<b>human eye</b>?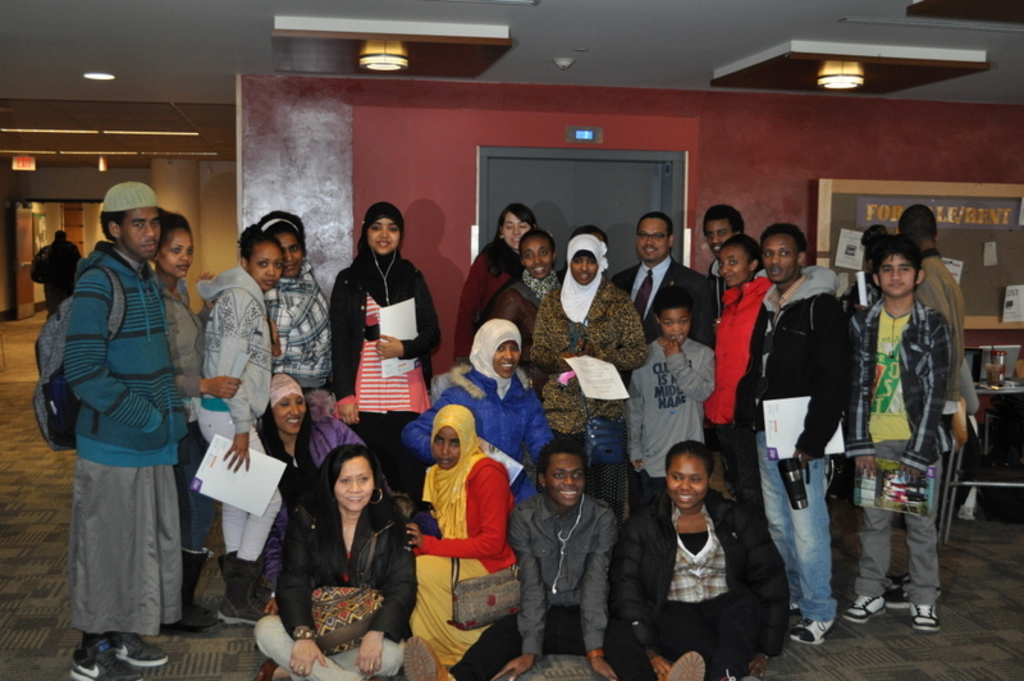
274,260,282,270
